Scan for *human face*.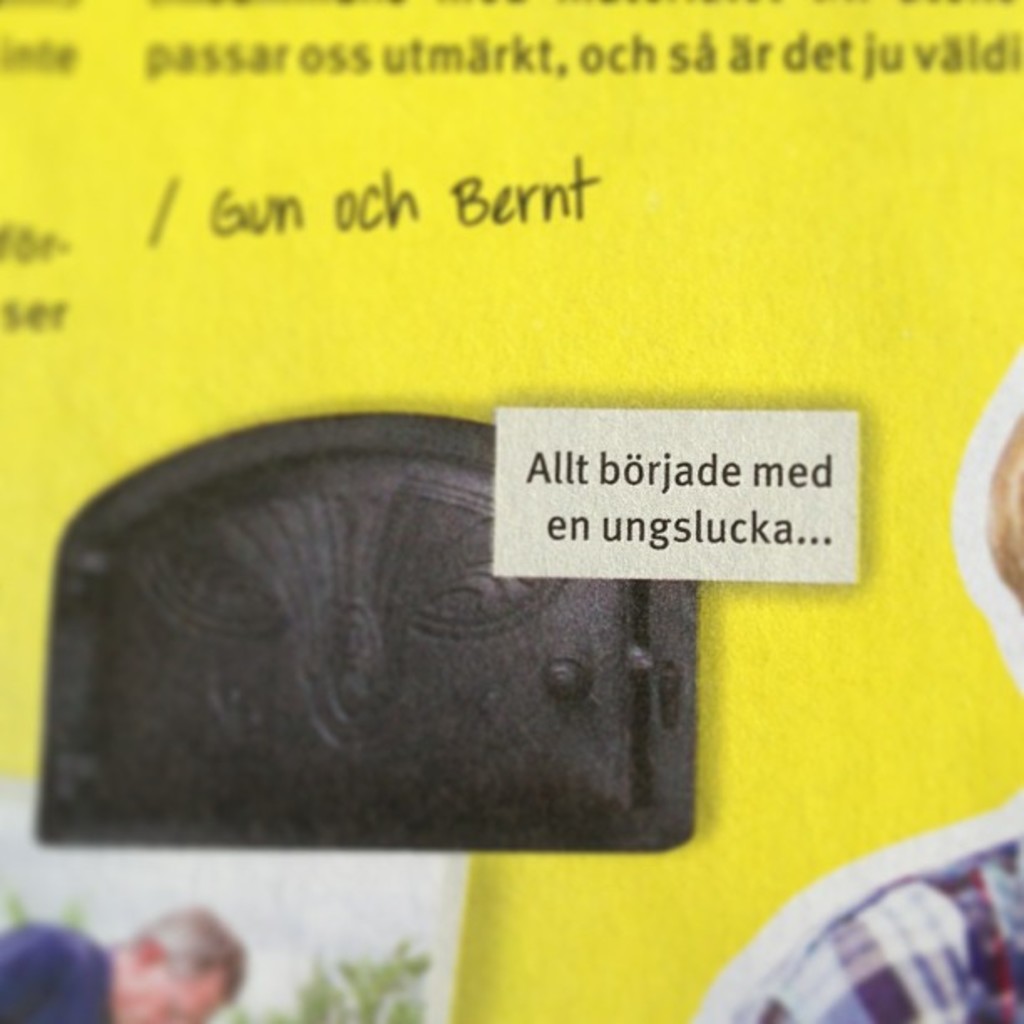
Scan result: select_region(104, 897, 246, 1022).
